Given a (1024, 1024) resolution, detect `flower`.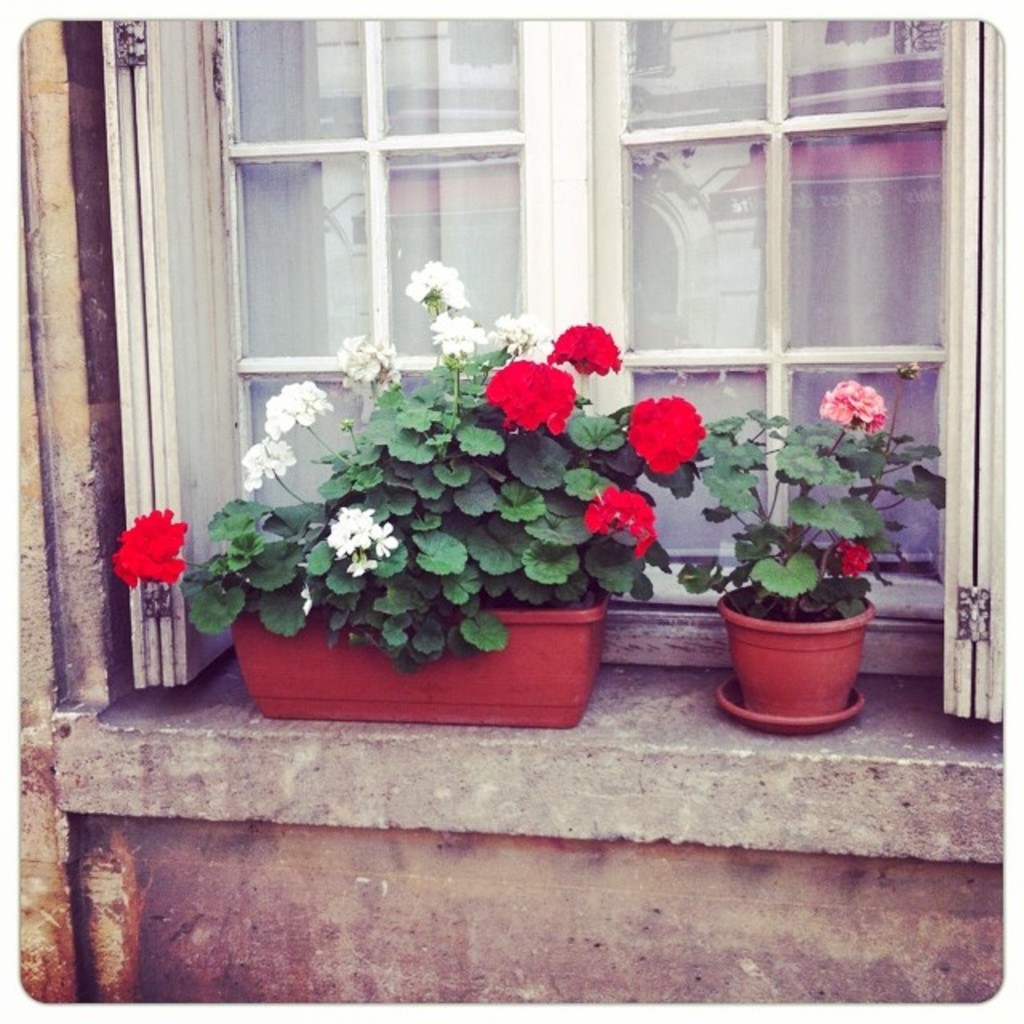
<bbox>624, 394, 702, 475</bbox>.
